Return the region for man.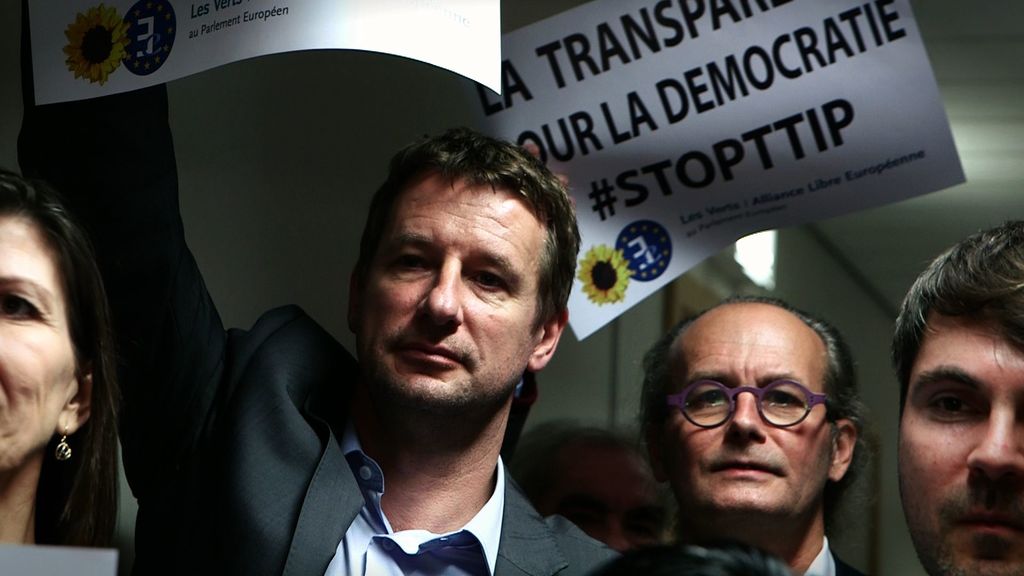
92 106 672 564.
